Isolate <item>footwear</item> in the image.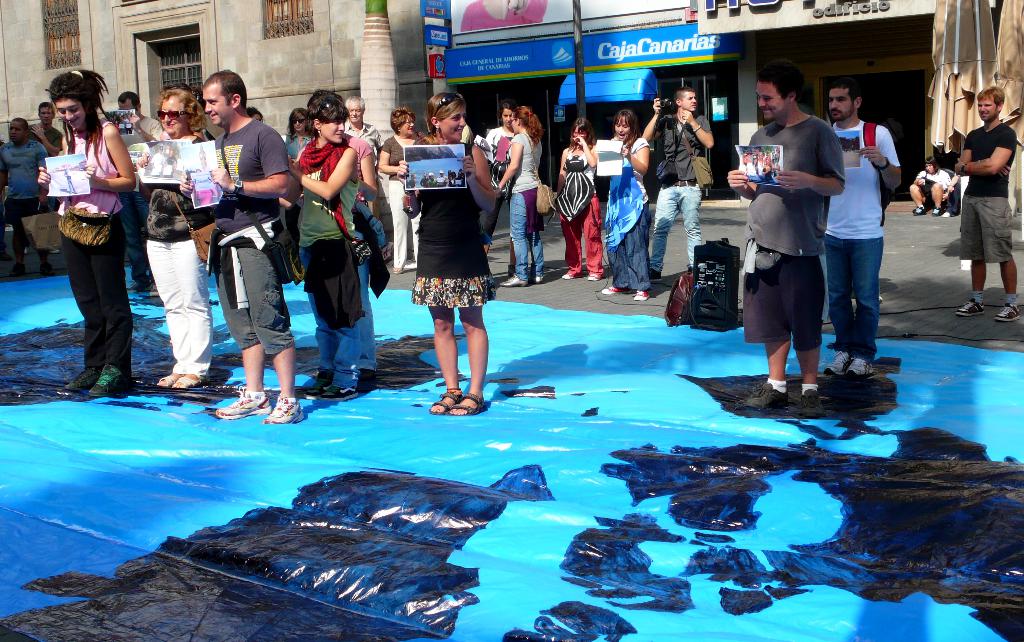
Isolated region: crop(531, 272, 543, 286).
